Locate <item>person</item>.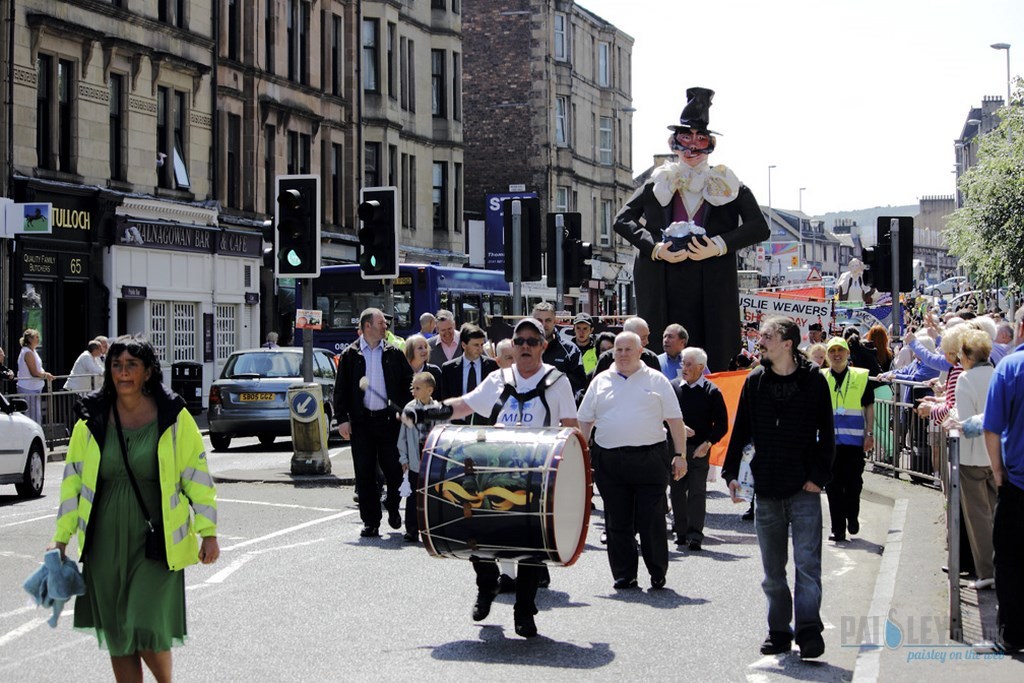
Bounding box: x1=607, y1=83, x2=771, y2=368.
